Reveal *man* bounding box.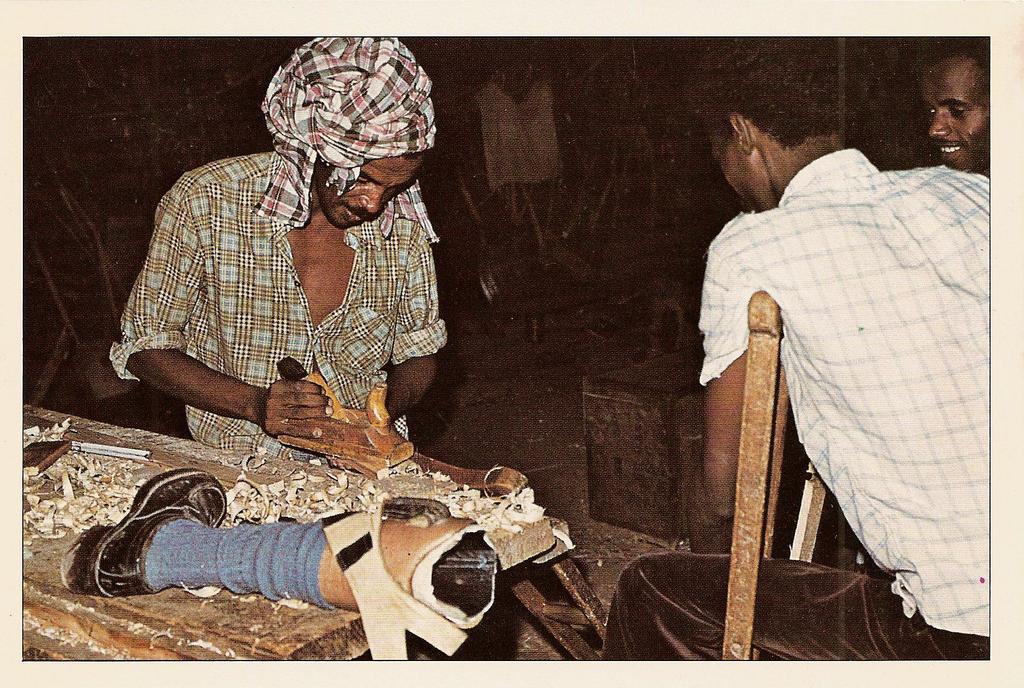
Revealed: Rect(913, 43, 1023, 181).
